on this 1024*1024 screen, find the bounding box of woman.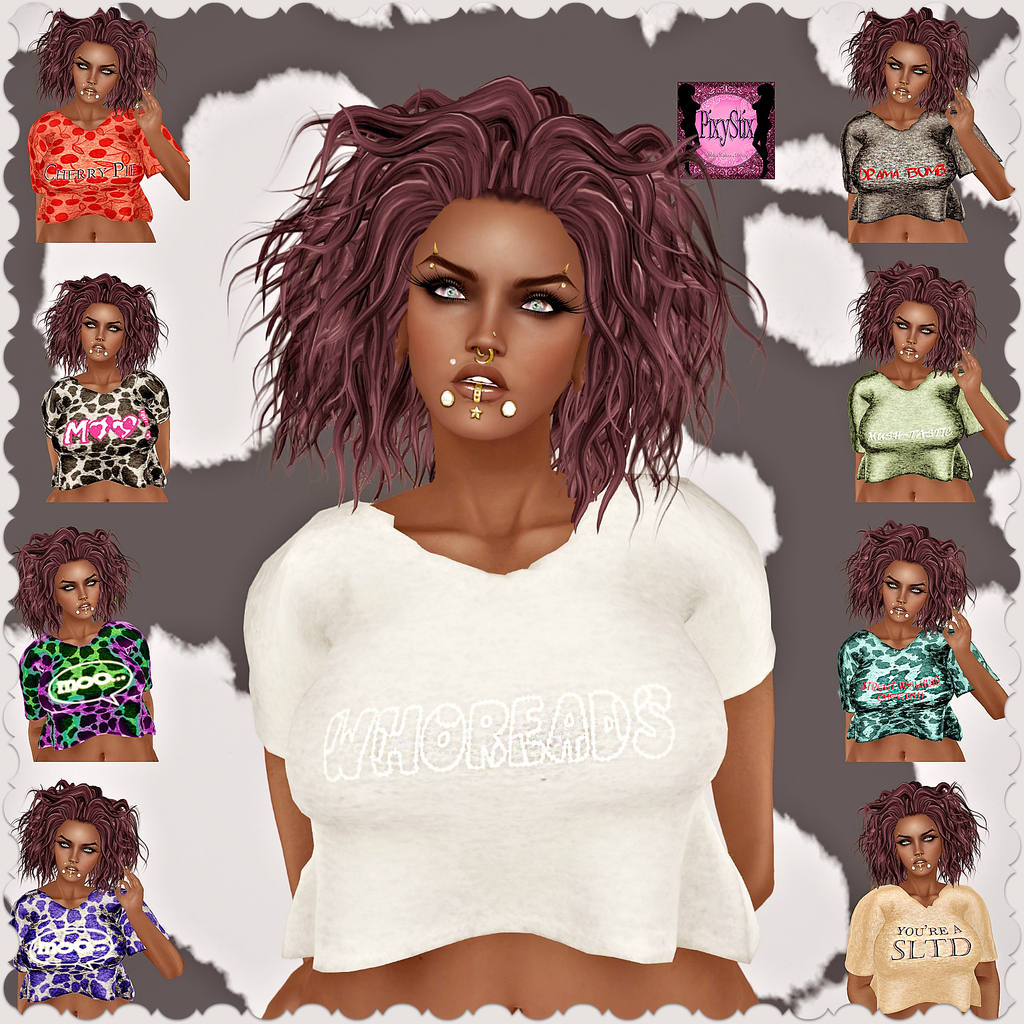
Bounding box: (826, 779, 1021, 1016).
